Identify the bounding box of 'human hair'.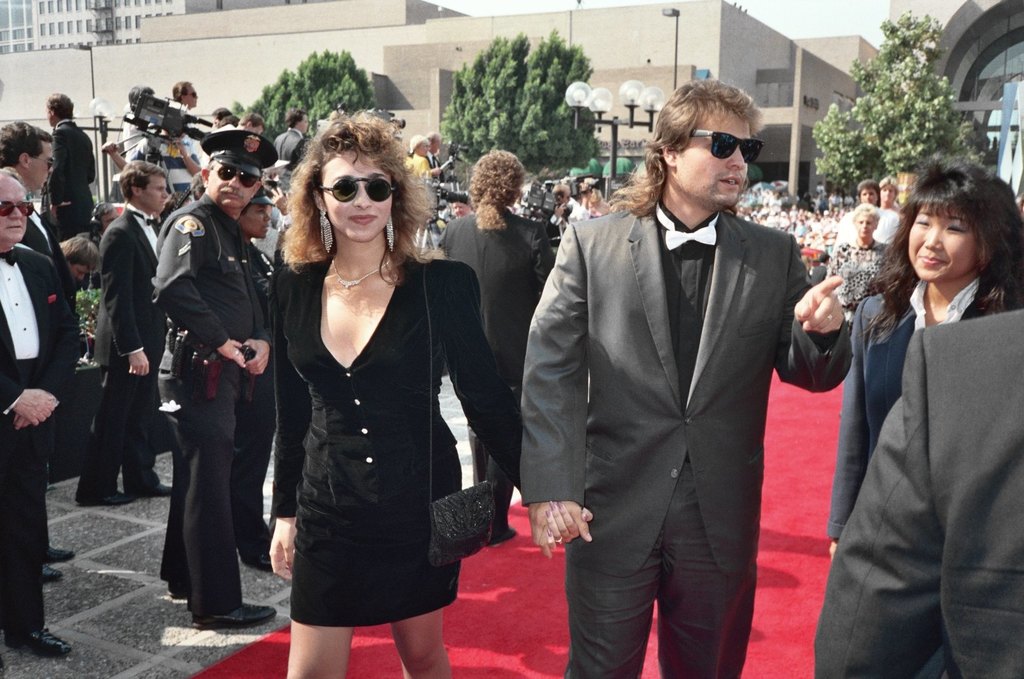
left=283, top=111, right=421, bottom=285.
